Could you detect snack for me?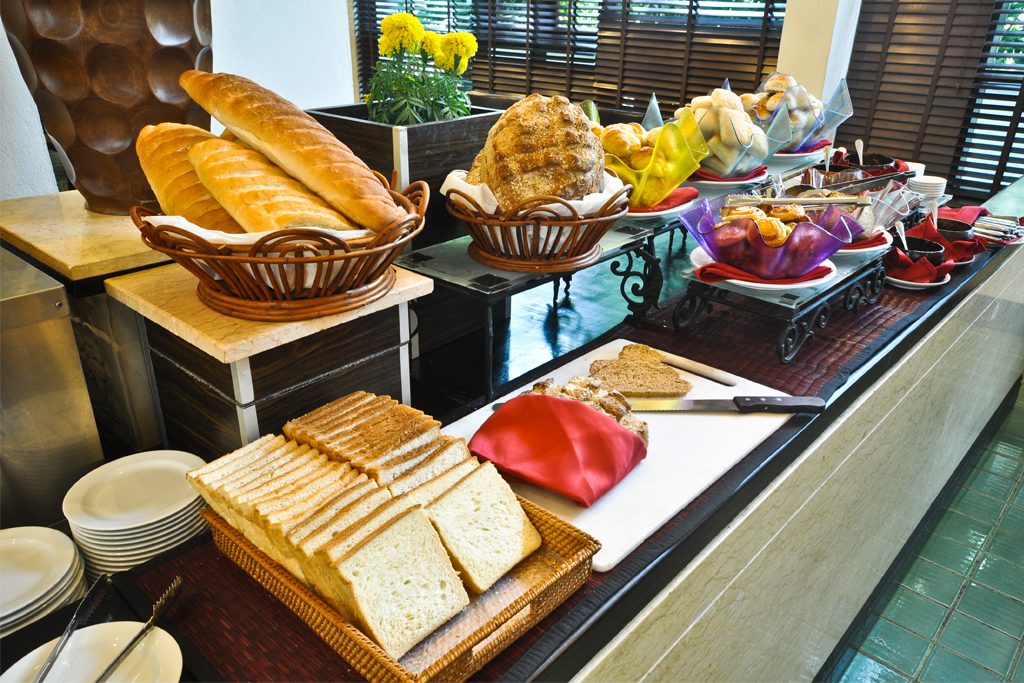
Detection result: <bbox>187, 141, 360, 227</bbox>.
